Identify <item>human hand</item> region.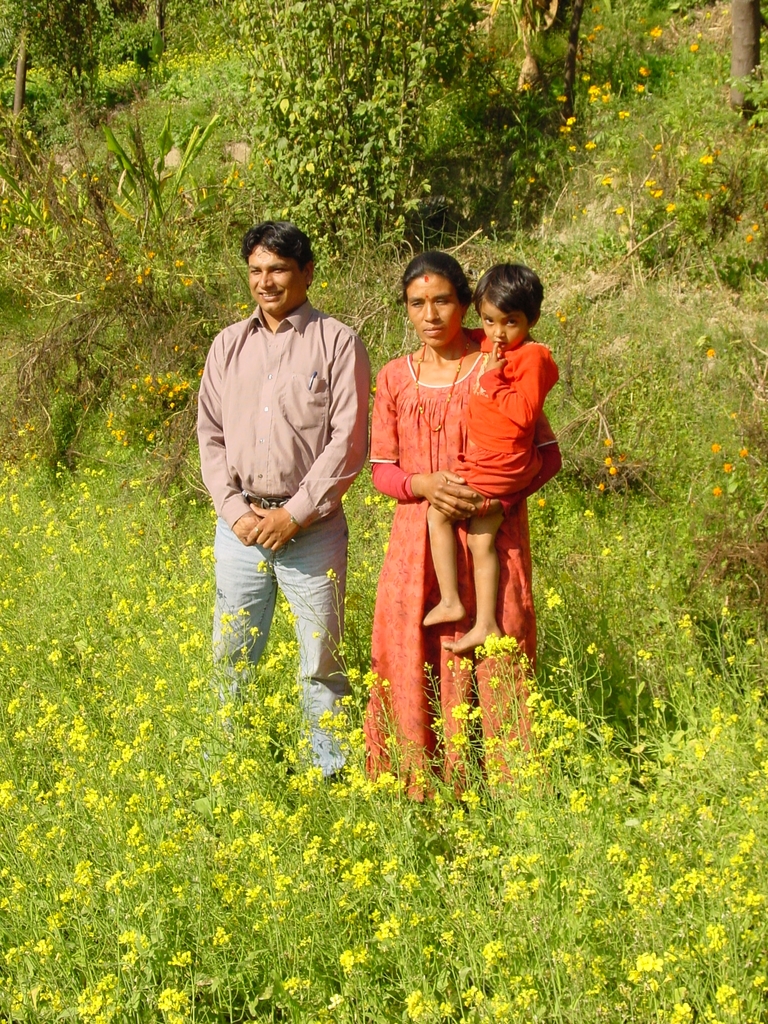
Region: <region>231, 509, 261, 543</region>.
